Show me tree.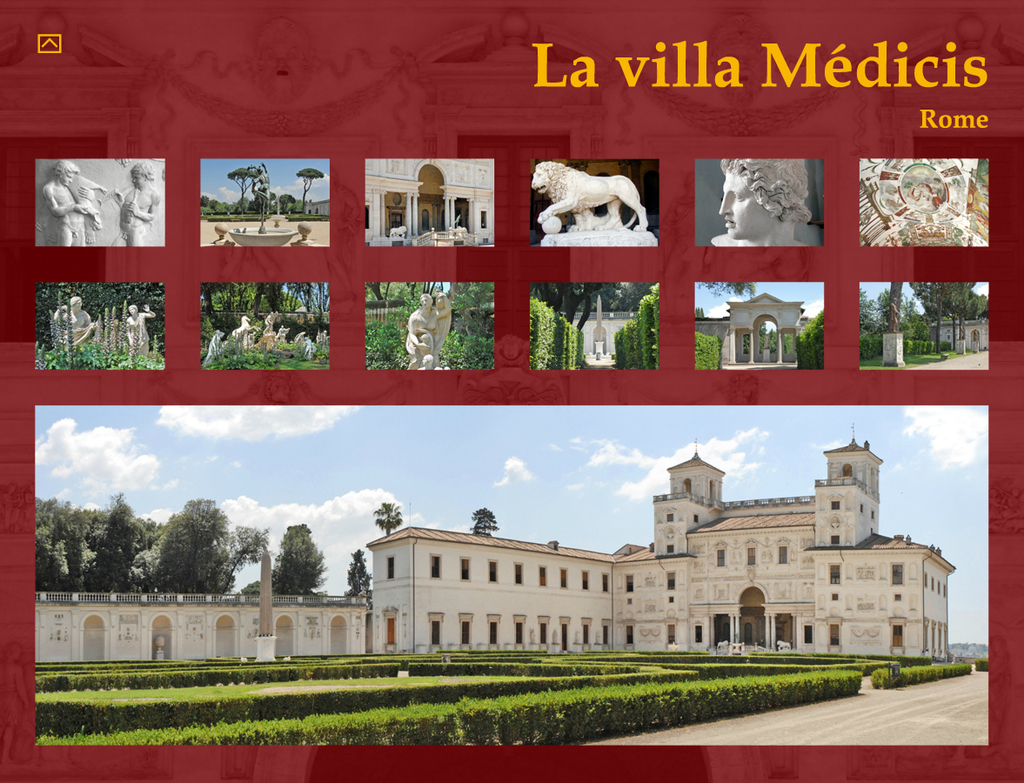
tree is here: select_region(706, 278, 753, 295).
